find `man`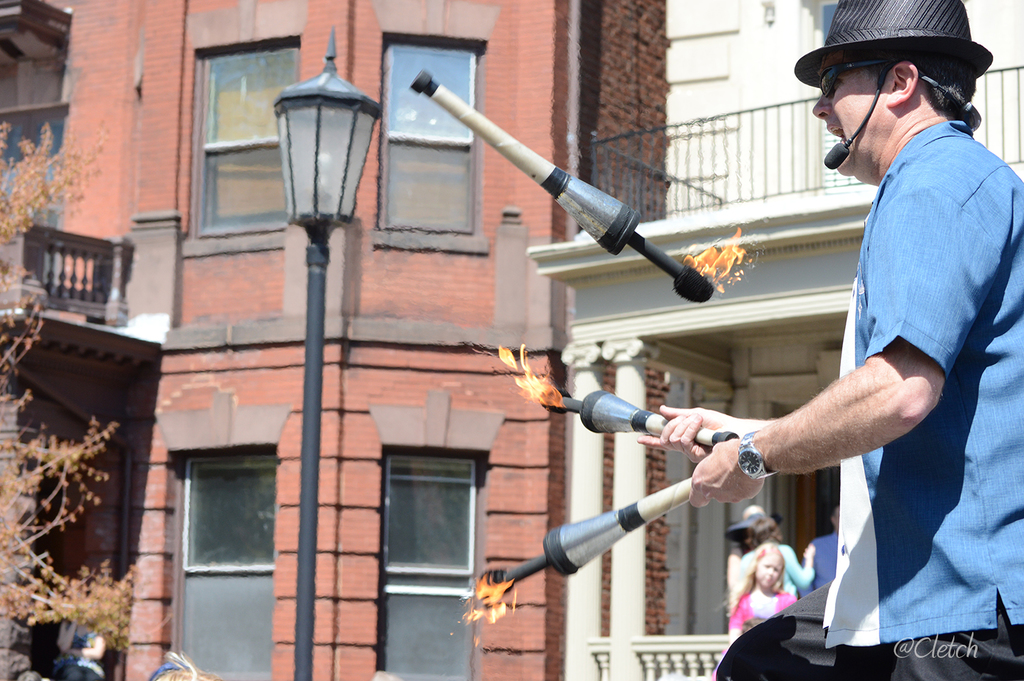
{"x1": 633, "y1": 0, "x2": 1023, "y2": 680}
